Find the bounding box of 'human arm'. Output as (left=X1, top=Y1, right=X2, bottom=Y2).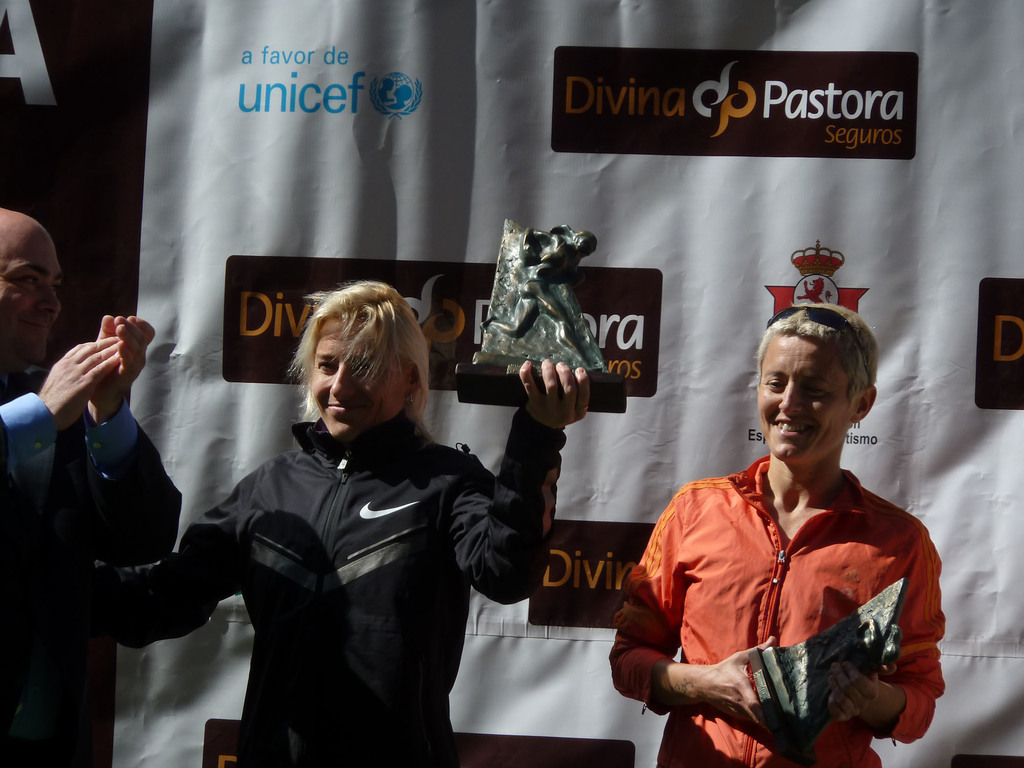
(left=446, top=353, right=586, bottom=605).
